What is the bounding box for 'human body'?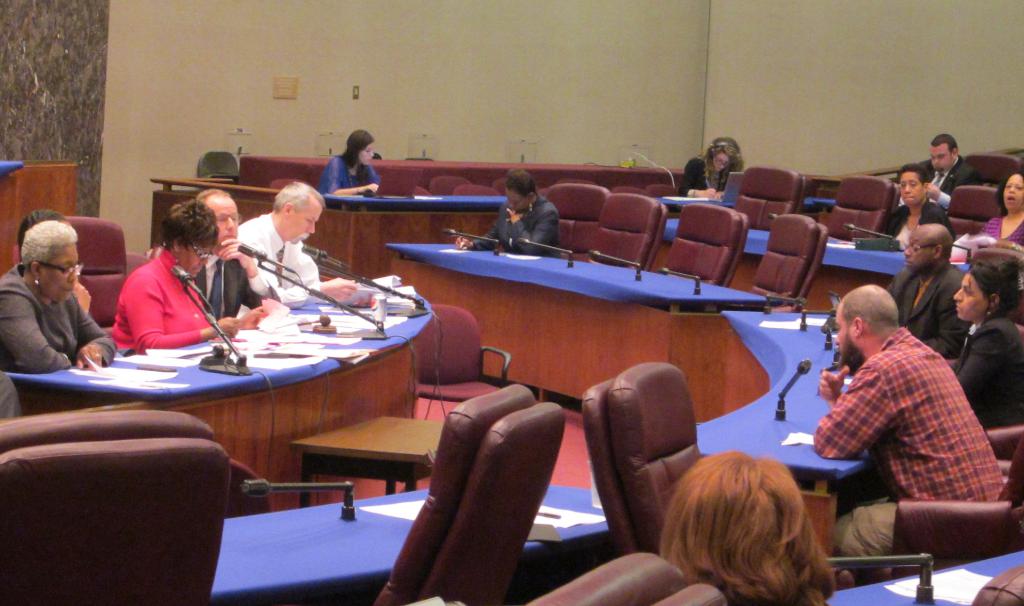
box(821, 252, 995, 605).
